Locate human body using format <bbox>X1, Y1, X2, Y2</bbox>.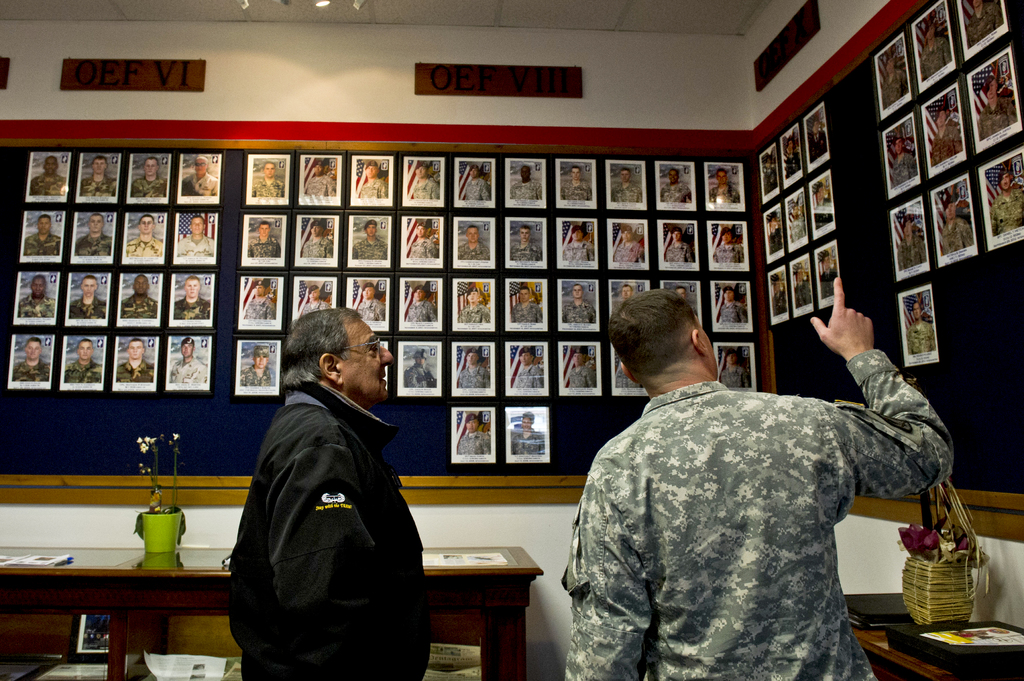
<bbox>353, 237, 388, 259</bbox>.
